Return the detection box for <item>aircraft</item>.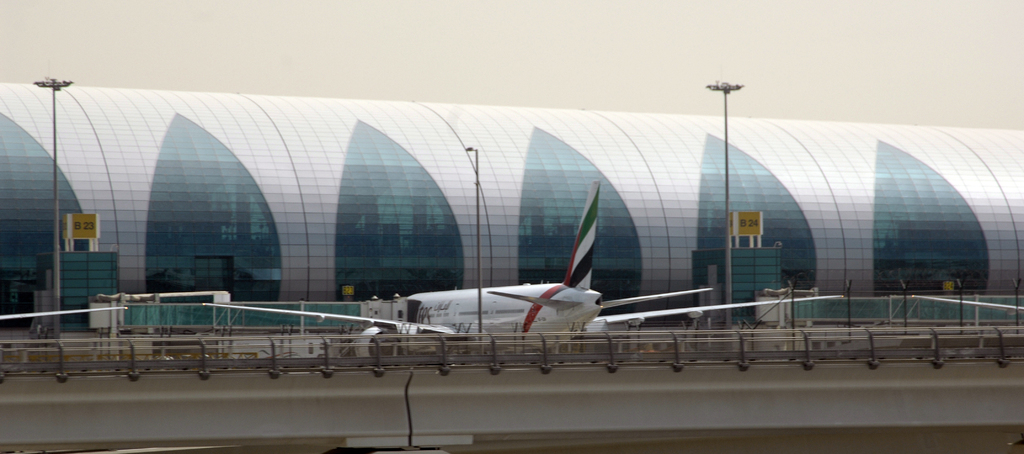
crop(201, 177, 845, 352).
